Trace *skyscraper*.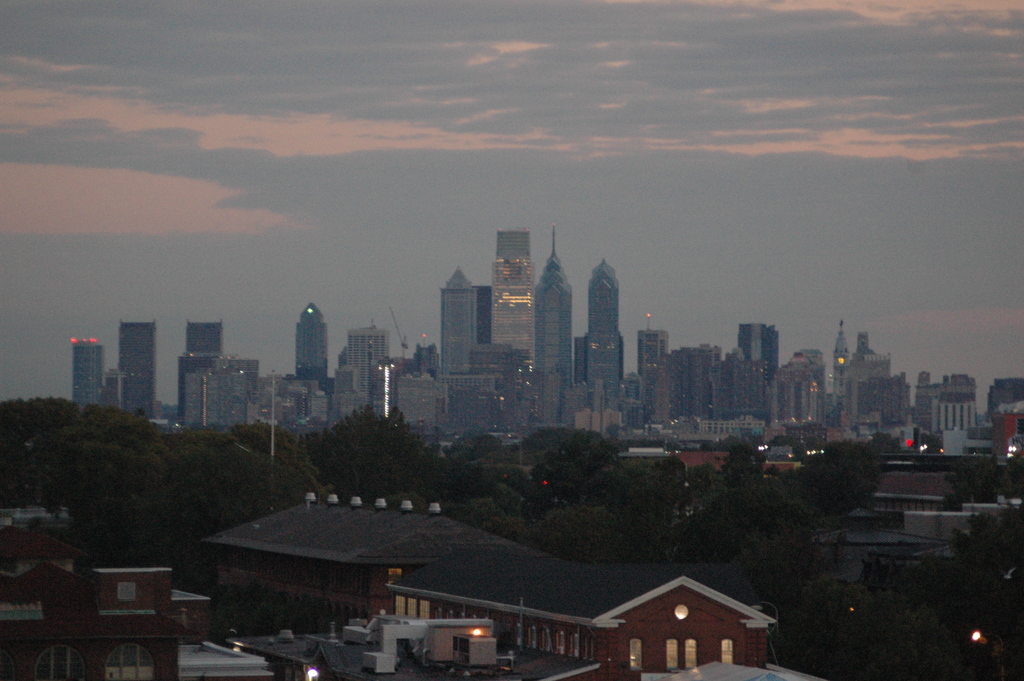
Traced to 442/268/477/373.
